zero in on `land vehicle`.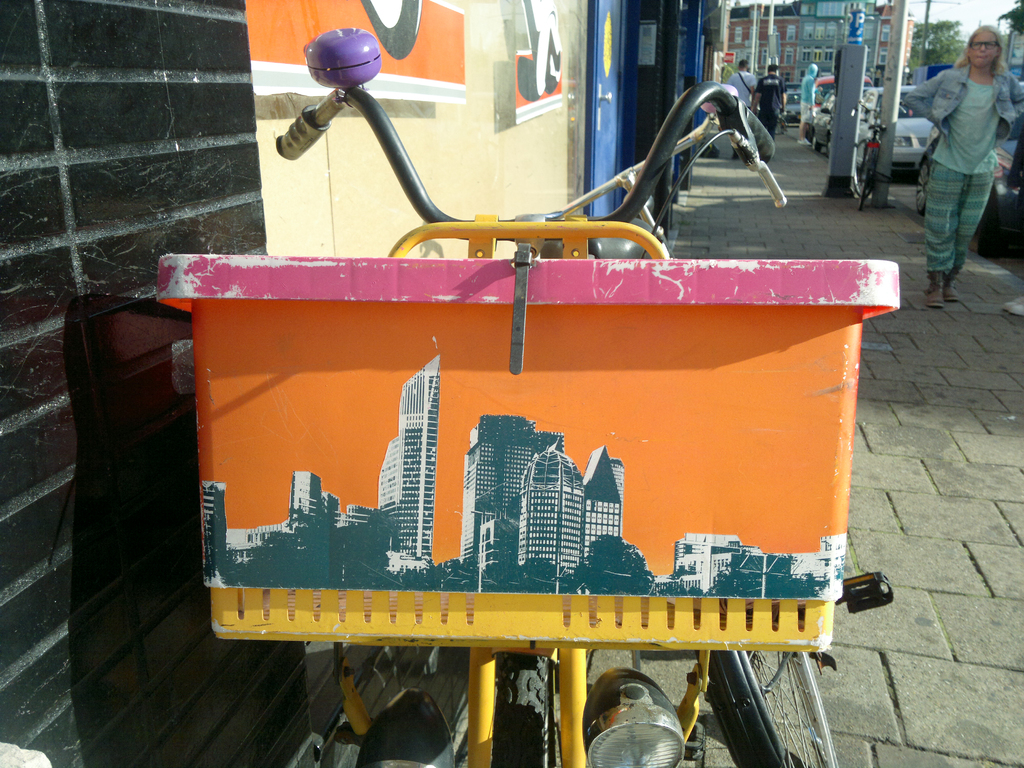
Zeroed in: Rect(812, 72, 876, 128).
